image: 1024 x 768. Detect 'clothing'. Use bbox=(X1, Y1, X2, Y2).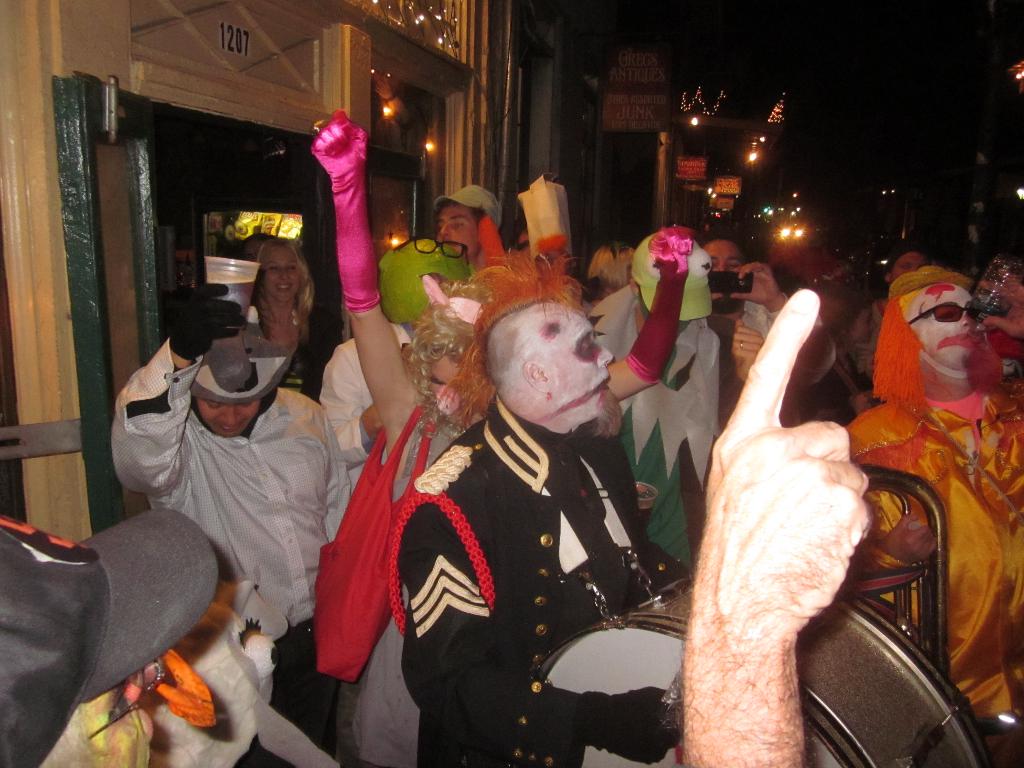
bbox=(104, 334, 369, 766).
